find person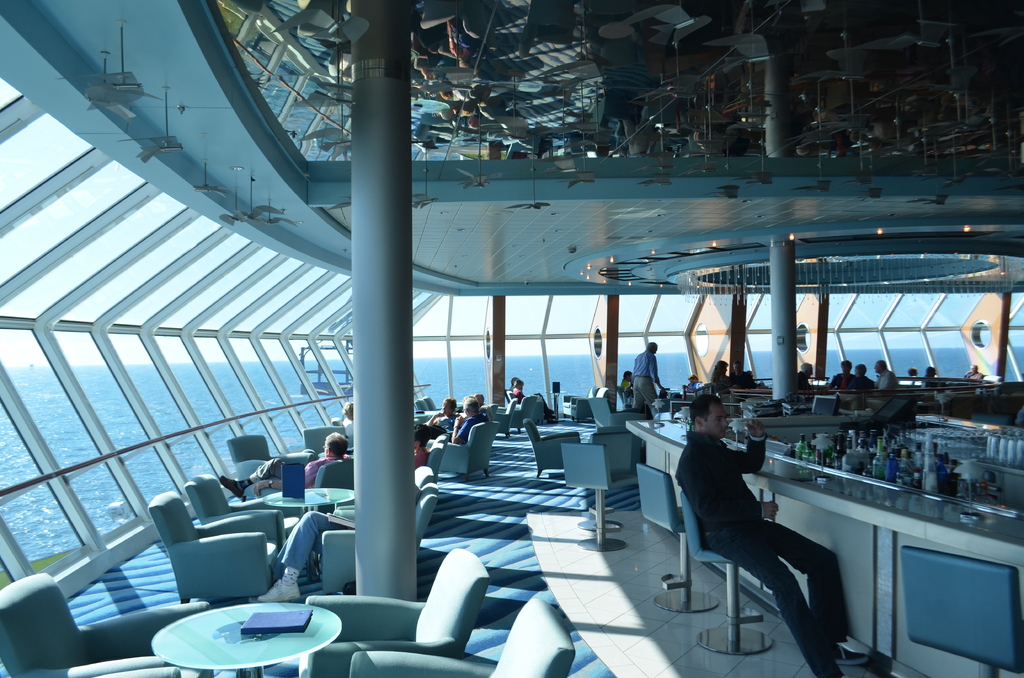
left=797, top=361, right=812, bottom=387
